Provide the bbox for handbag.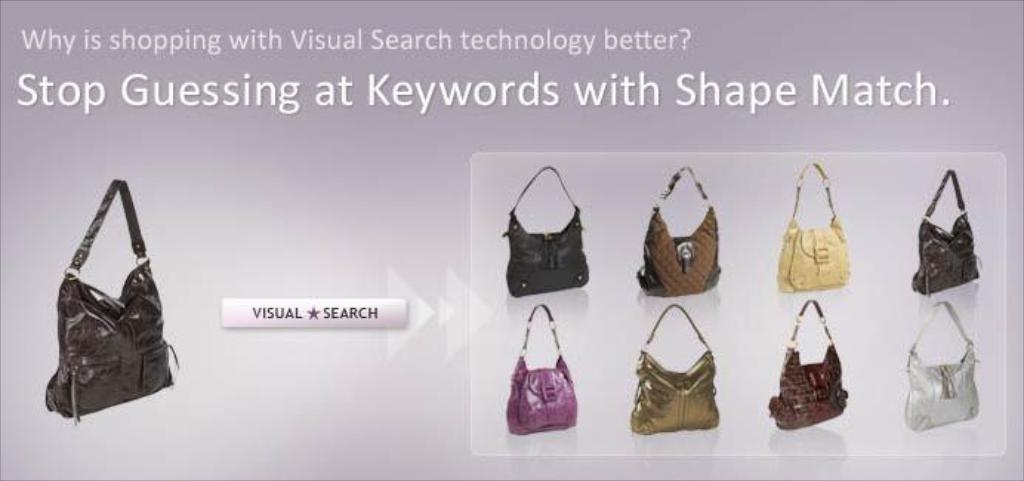
bbox(37, 184, 188, 414).
